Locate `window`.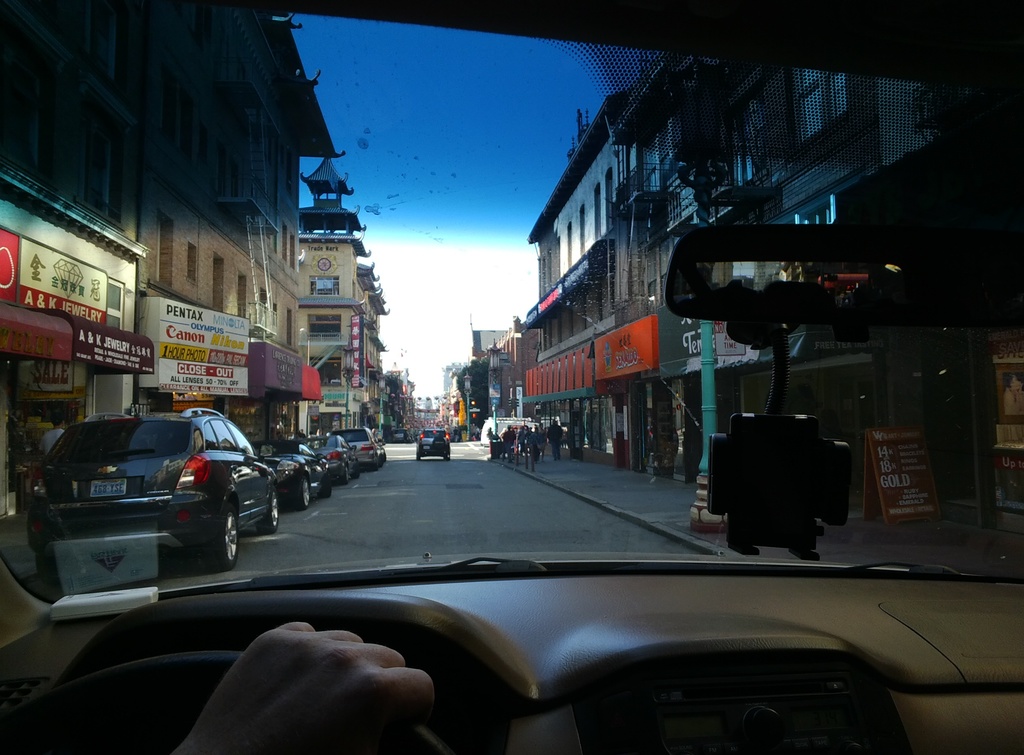
Bounding box: bbox=(308, 274, 338, 295).
